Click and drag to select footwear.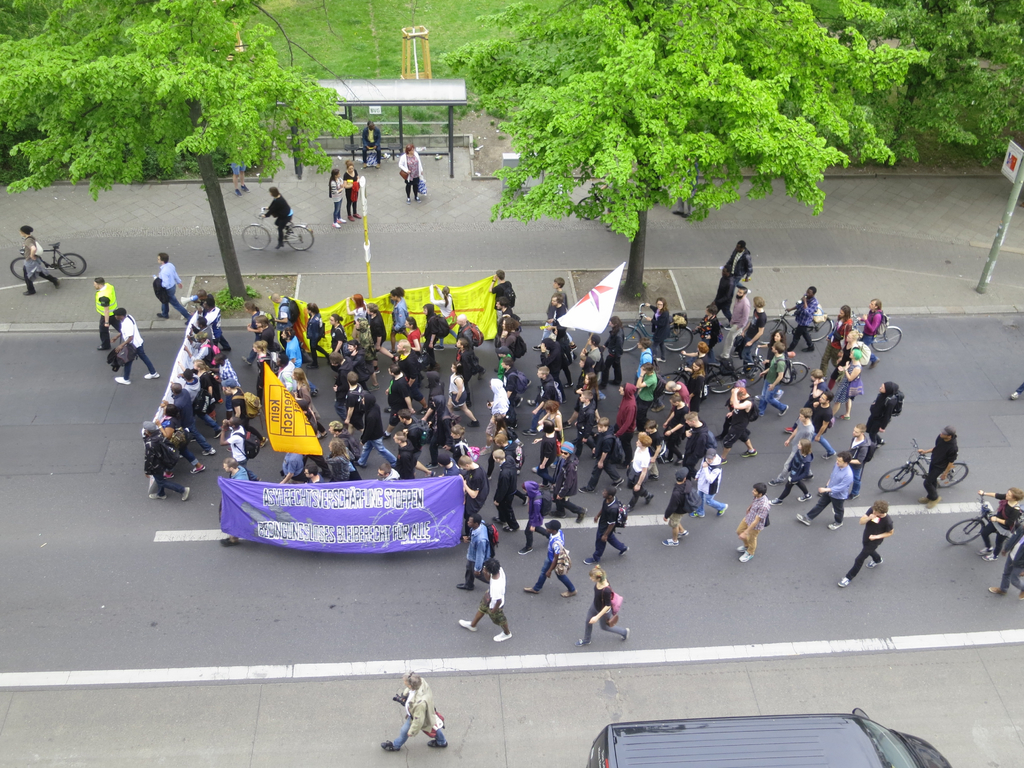
Selection: x1=190, y1=463, x2=206, y2=473.
